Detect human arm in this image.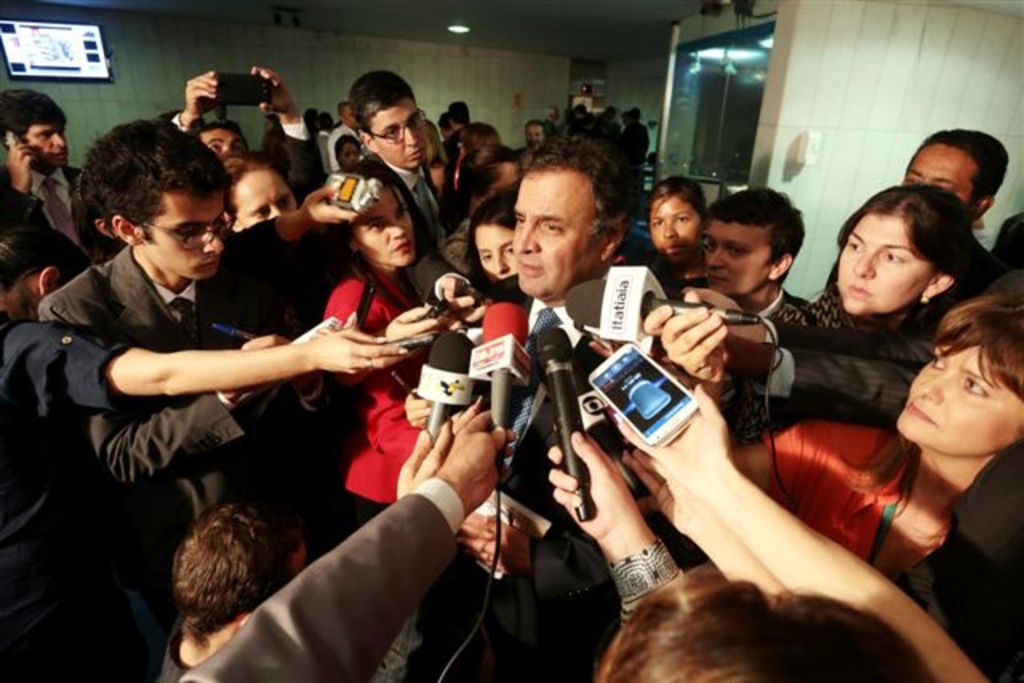
Detection: BBox(394, 414, 454, 493).
